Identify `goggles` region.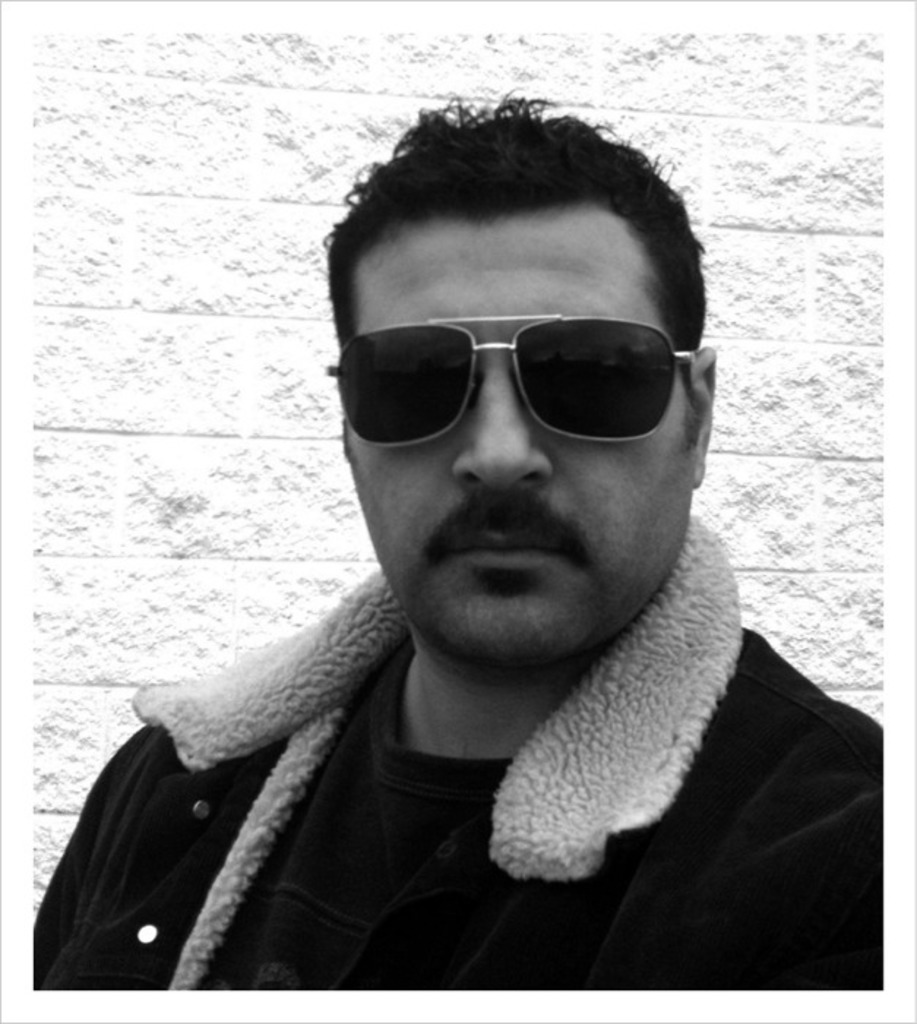
Region: 319 313 699 449.
